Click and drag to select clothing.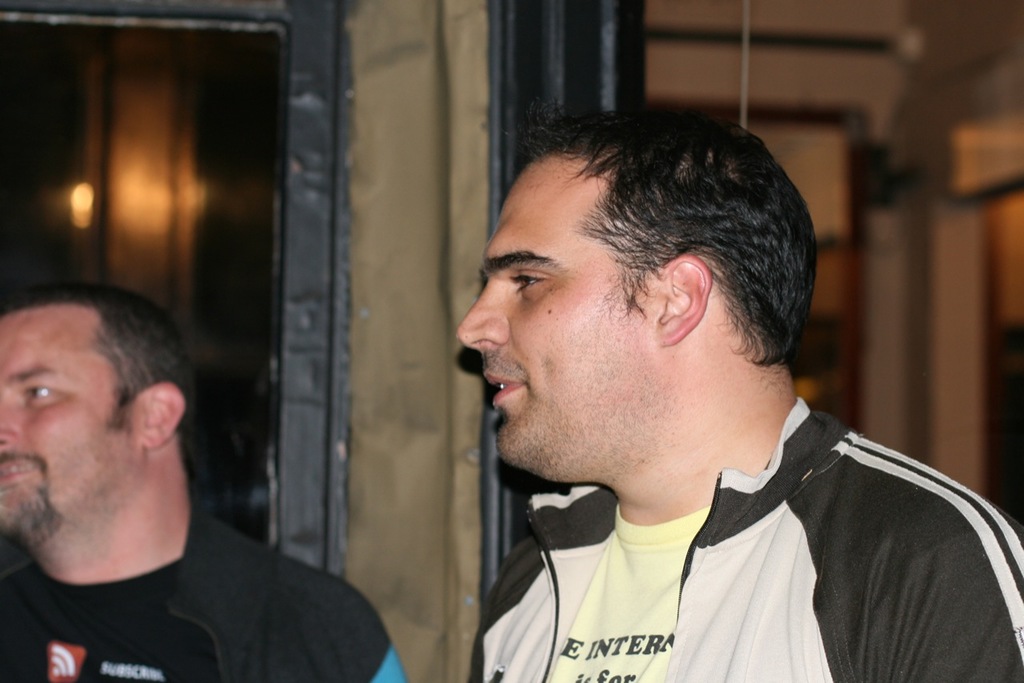
Selection: (433,385,1014,671).
